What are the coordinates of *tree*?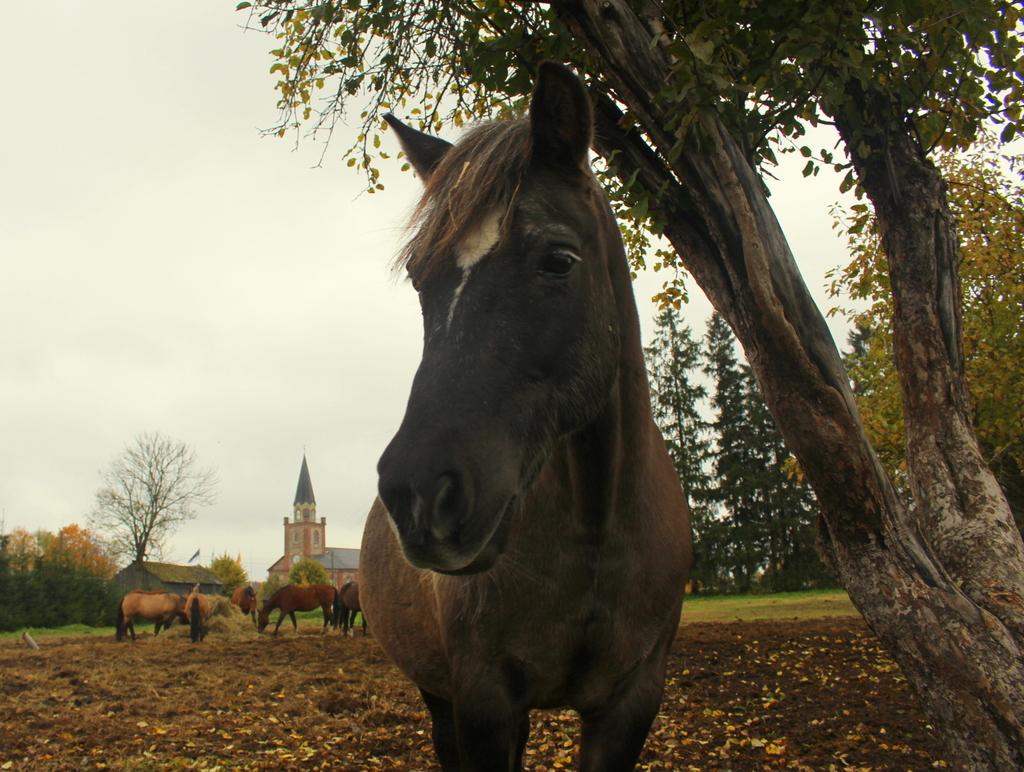
(left=284, top=555, right=323, bottom=595).
